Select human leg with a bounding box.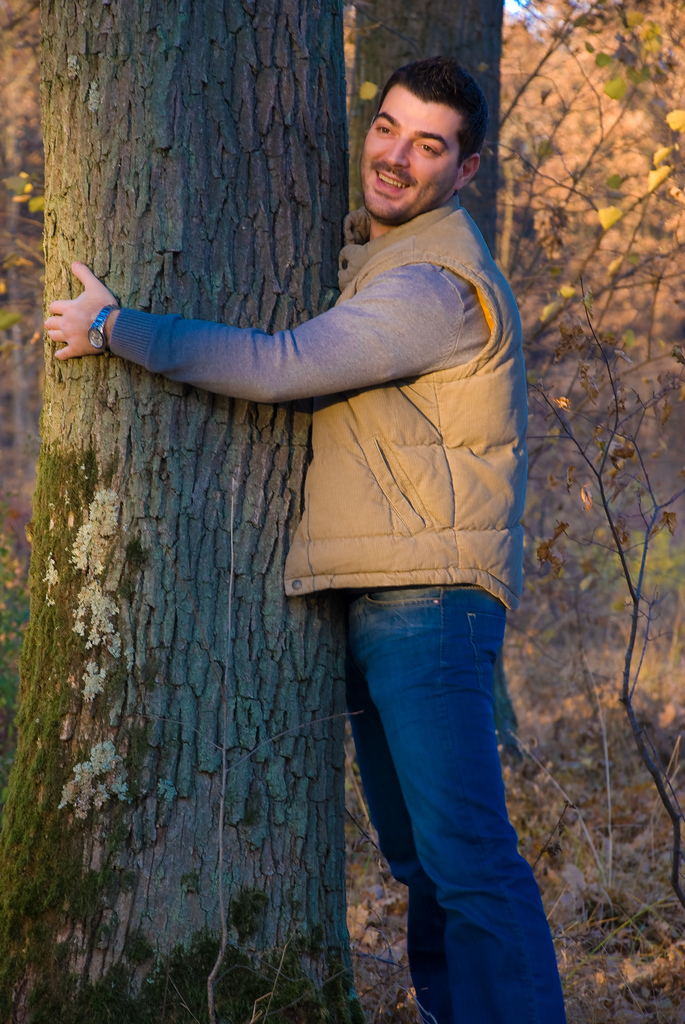
BBox(348, 696, 467, 1020).
